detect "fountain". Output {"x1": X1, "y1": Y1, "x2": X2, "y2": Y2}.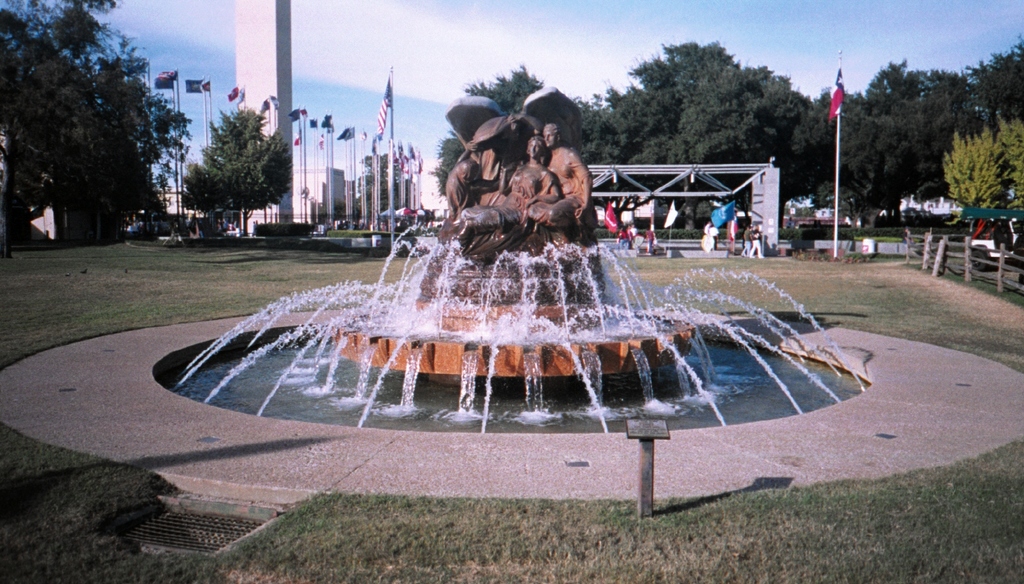
{"x1": 156, "y1": 216, "x2": 868, "y2": 429}.
